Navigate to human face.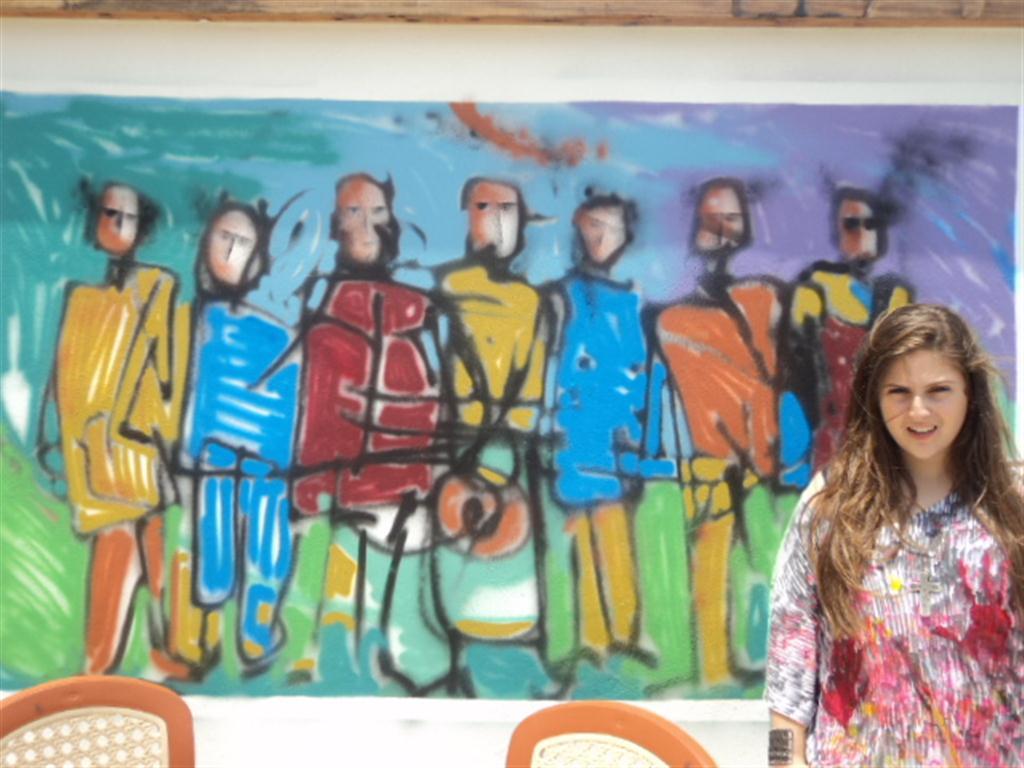
Navigation target: region(878, 348, 966, 454).
